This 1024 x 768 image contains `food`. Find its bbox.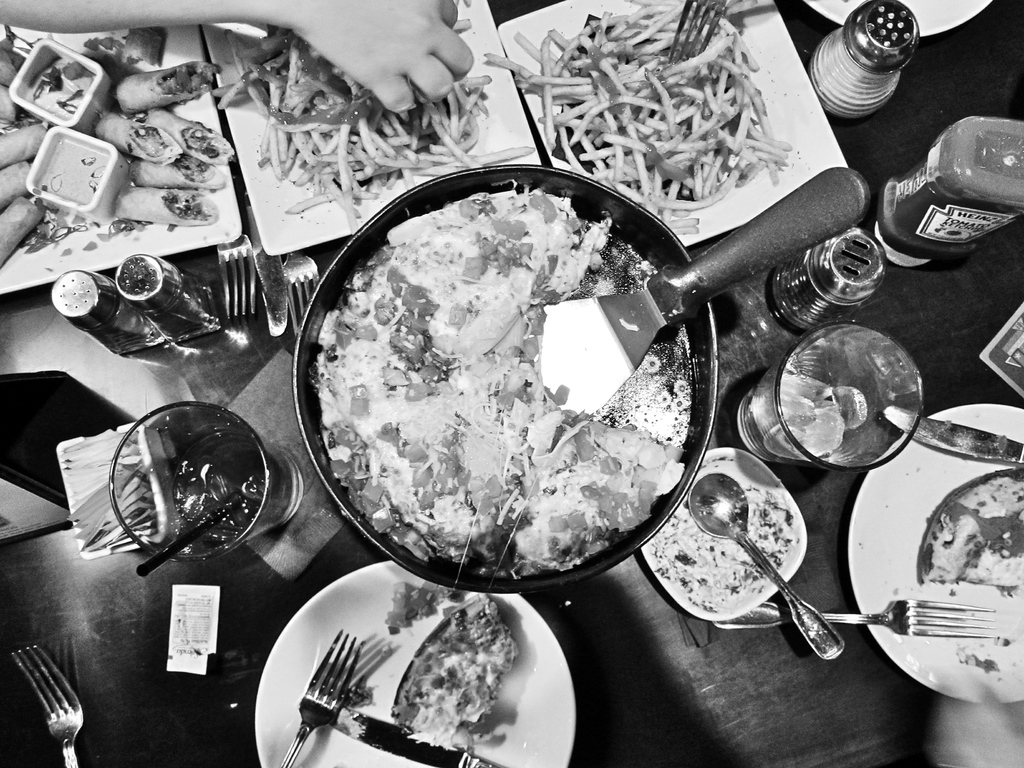
(387, 587, 525, 760).
